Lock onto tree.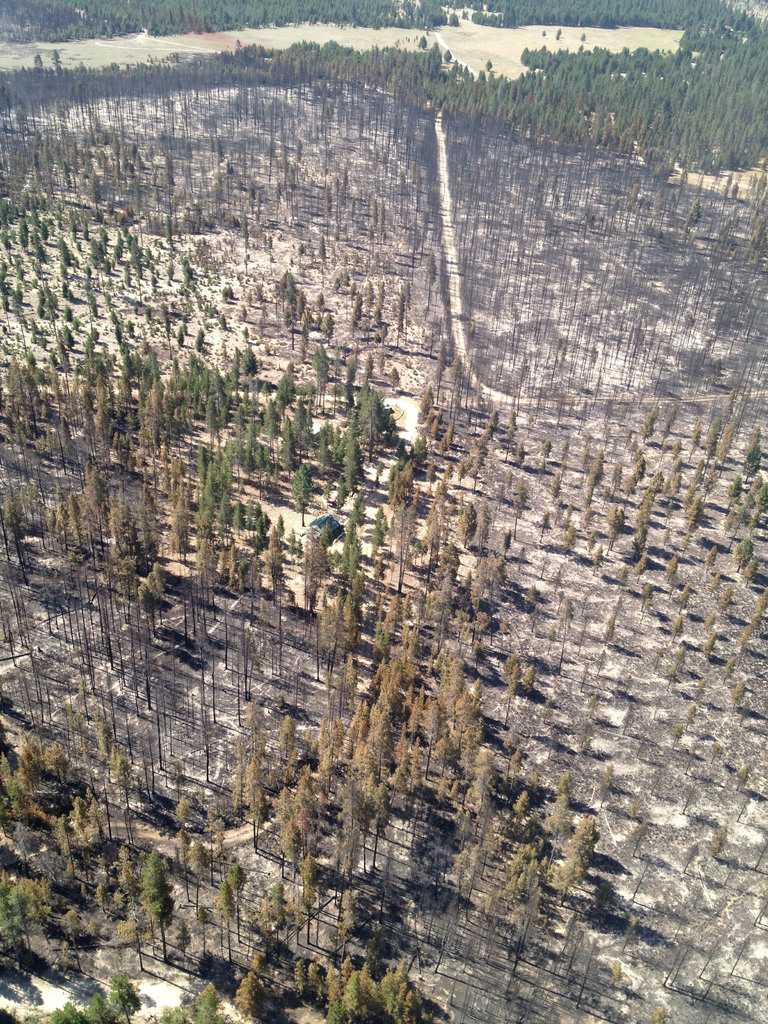
Locked: <bbox>144, 840, 173, 962</bbox>.
